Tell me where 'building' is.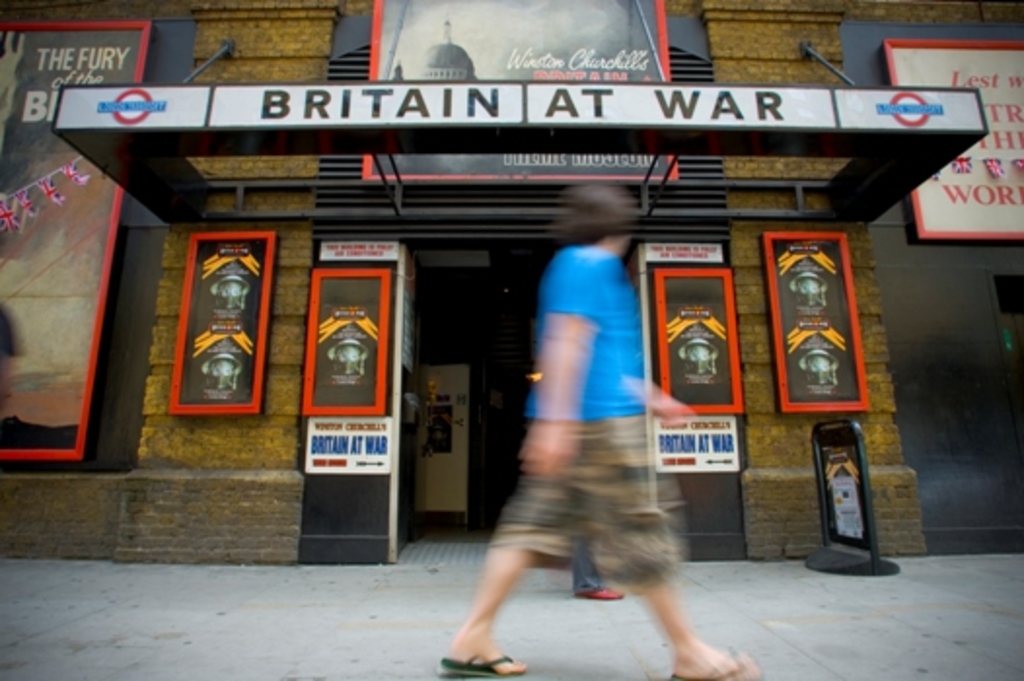
'building' is at bbox=(0, 0, 1022, 572).
